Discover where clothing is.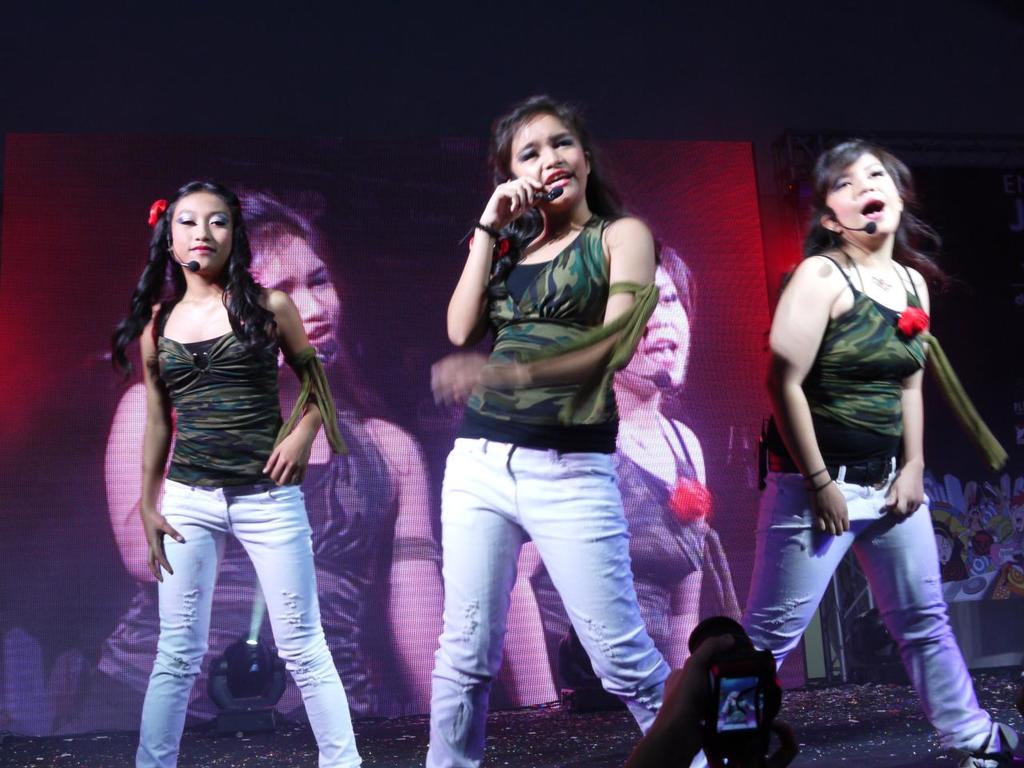
Discovered at box(528, 418, 716, 692).
